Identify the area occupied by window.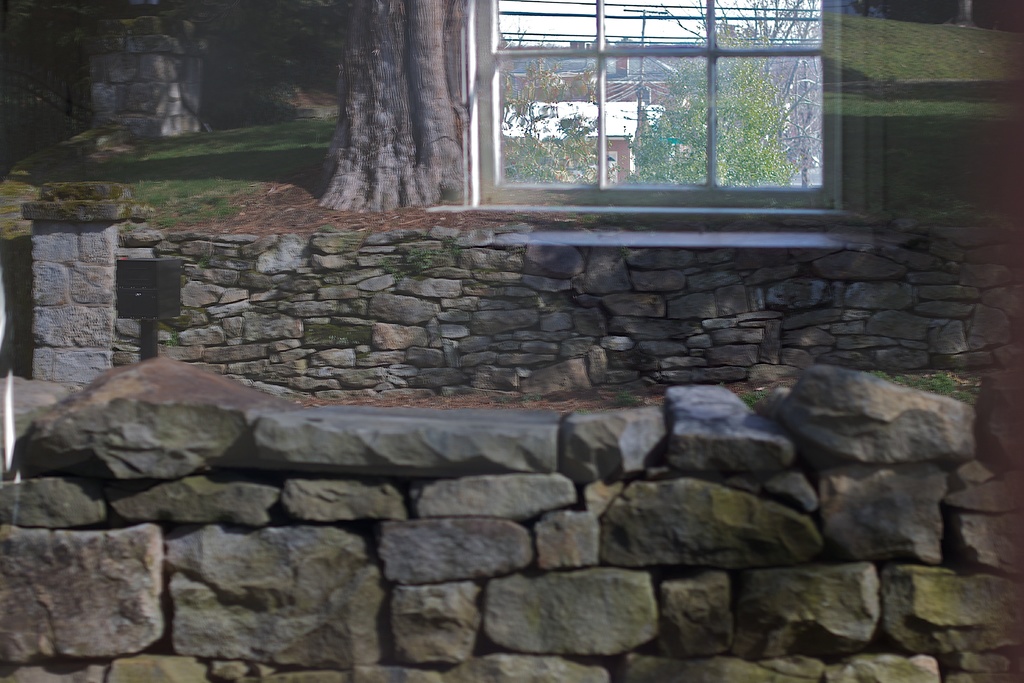
Area: [464,1,846,207].
